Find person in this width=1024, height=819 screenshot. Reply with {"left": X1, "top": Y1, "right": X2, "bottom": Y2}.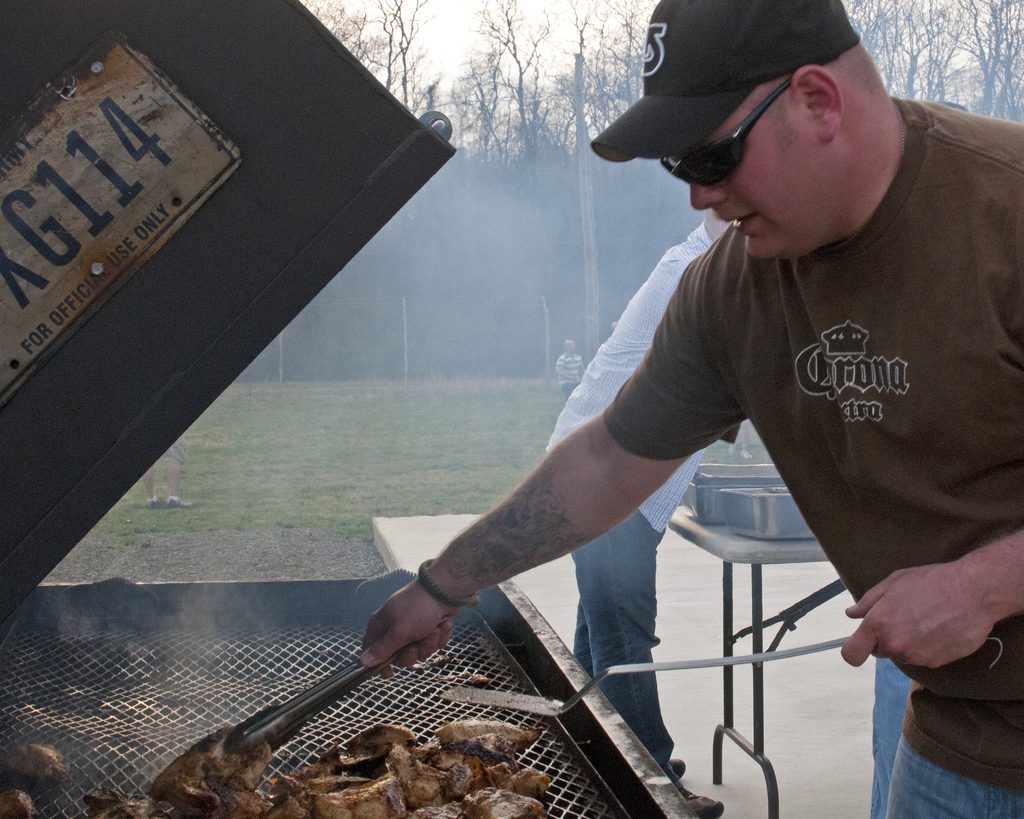
{"left": 540, "top": 208, "right": 737, "bottom": 818}.
